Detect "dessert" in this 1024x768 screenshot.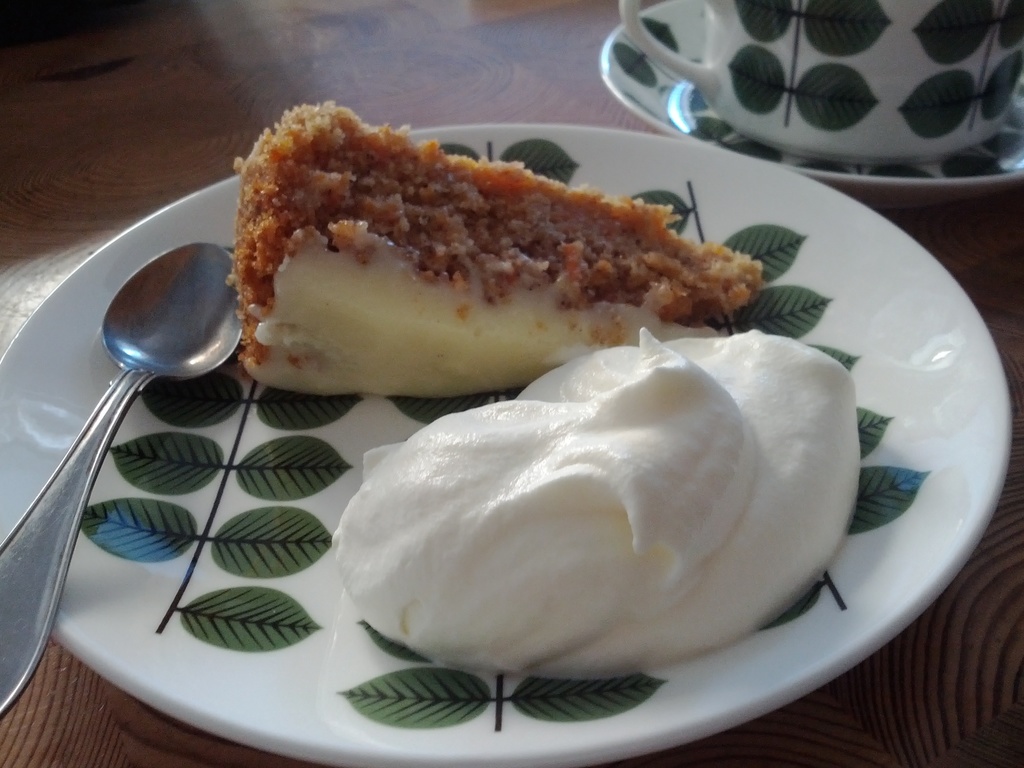
Detection: (x1=228, y1=121, x2=749, y2=429).
